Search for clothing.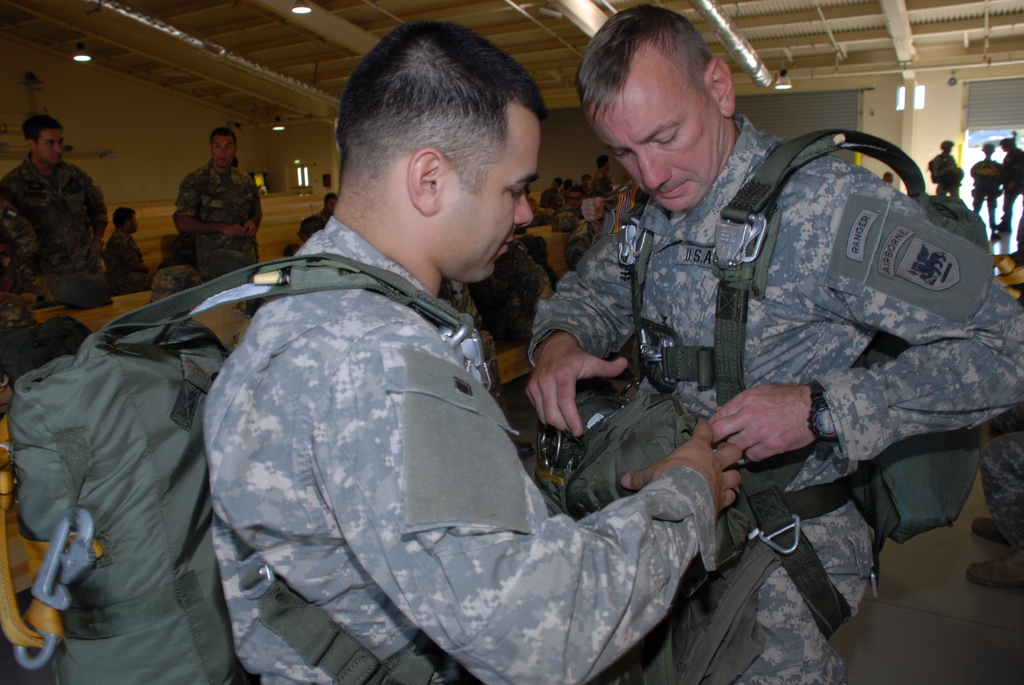
Found at 200/214/721/684.
